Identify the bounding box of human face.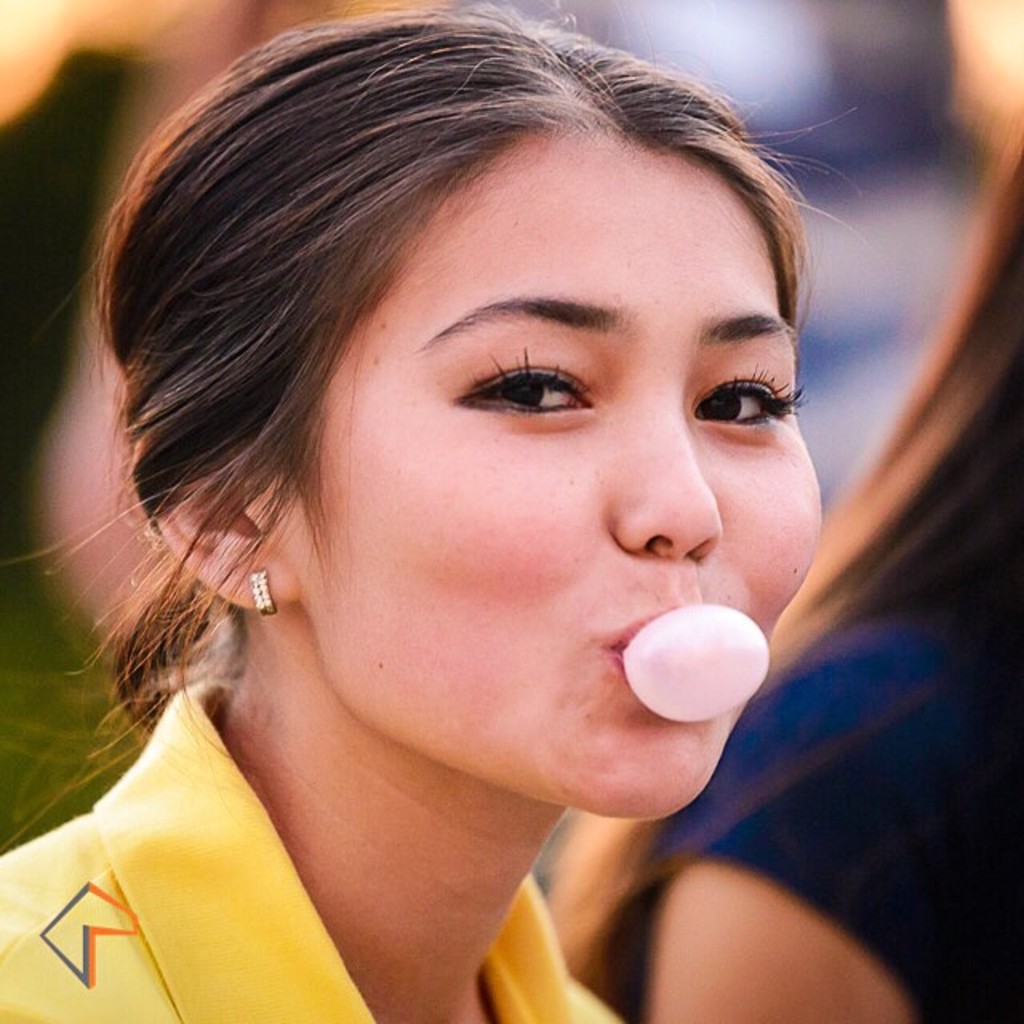
310/133/826/821.
